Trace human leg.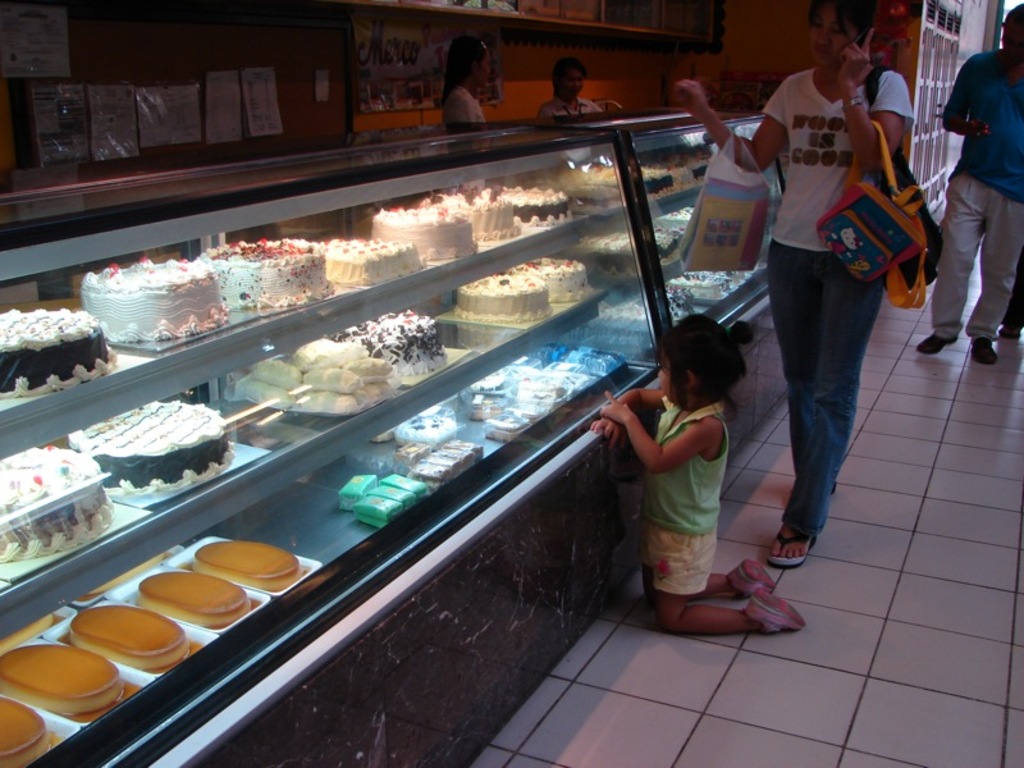
Traced to bbox=[657, 522, 808, 641].
